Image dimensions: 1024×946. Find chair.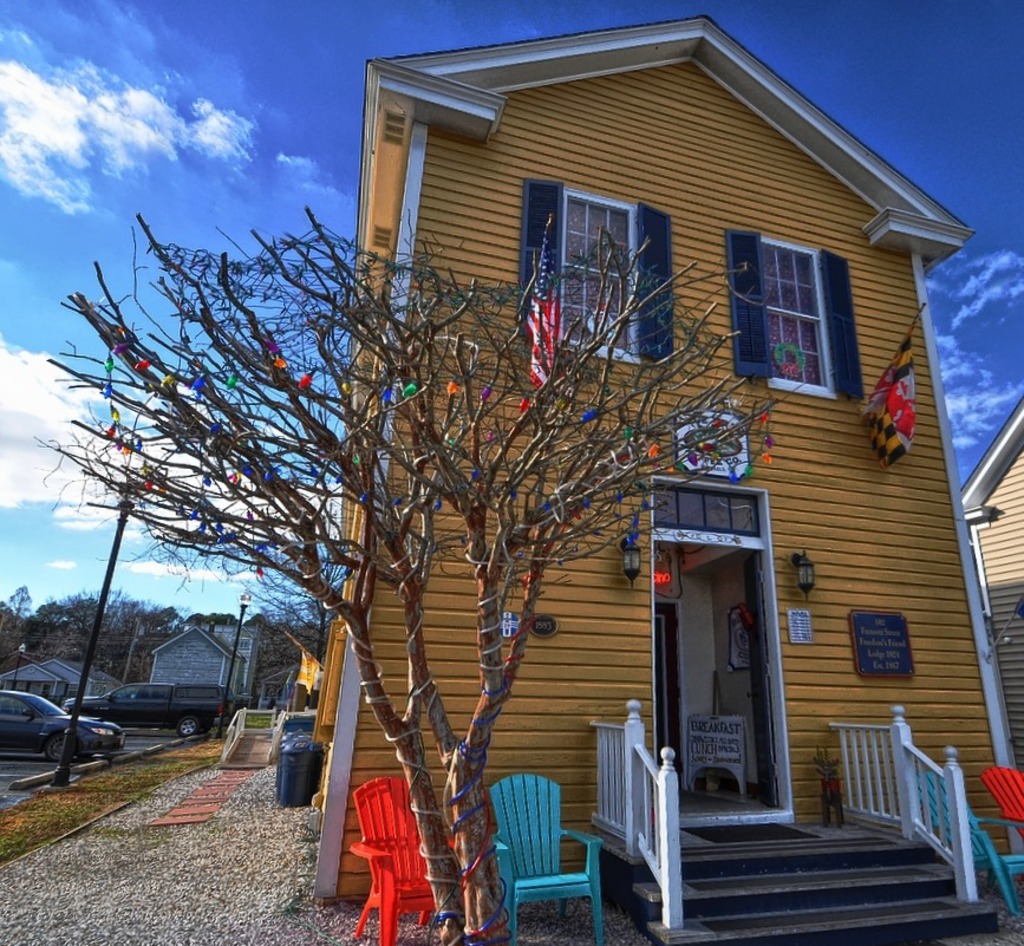
983,761,1023,850.
